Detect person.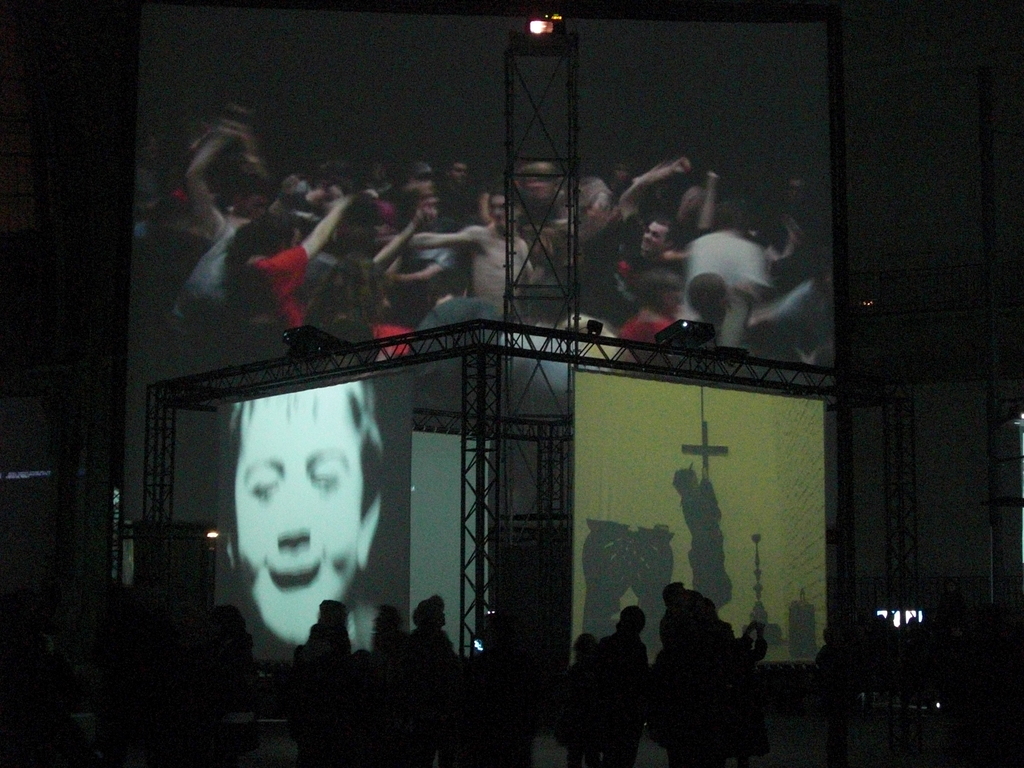
Detected at rect(399, 581, 480, 703).
